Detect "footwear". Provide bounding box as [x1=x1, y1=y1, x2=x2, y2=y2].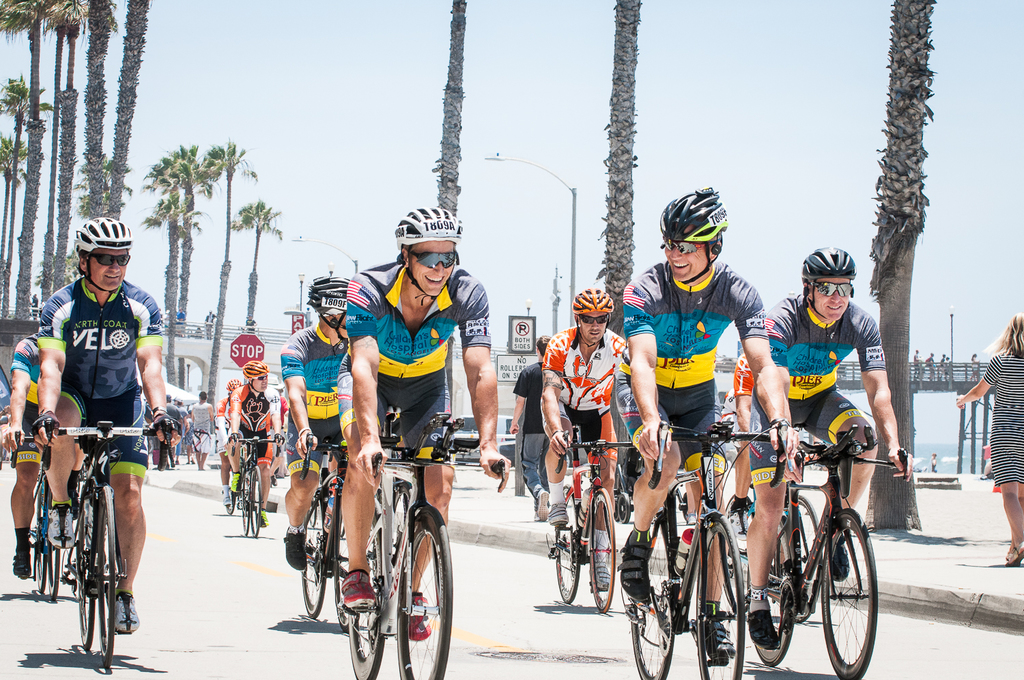
[x1=42, y1=511, x2=73, y2=548].
